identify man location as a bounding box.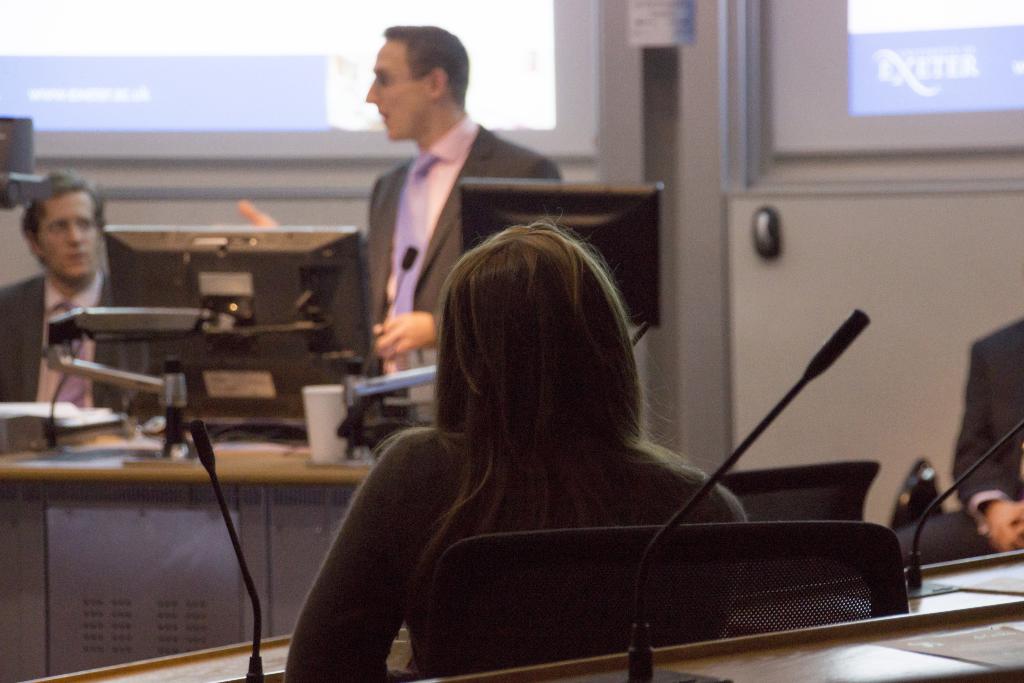
<box>317,45,563,327</box>.
